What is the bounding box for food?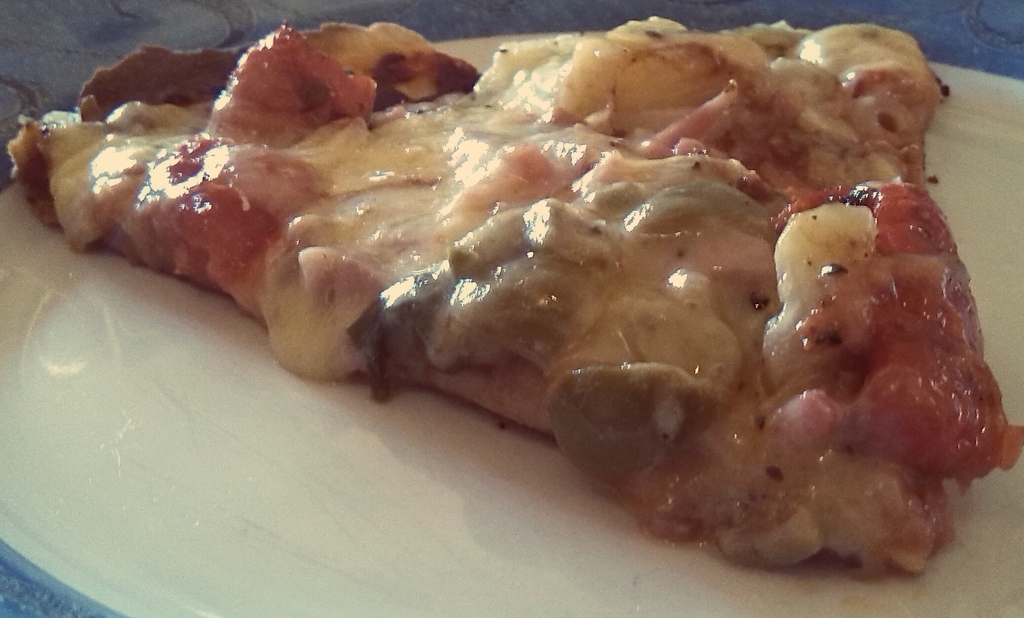
left=29, top=12, right=1023, bottom=557.
